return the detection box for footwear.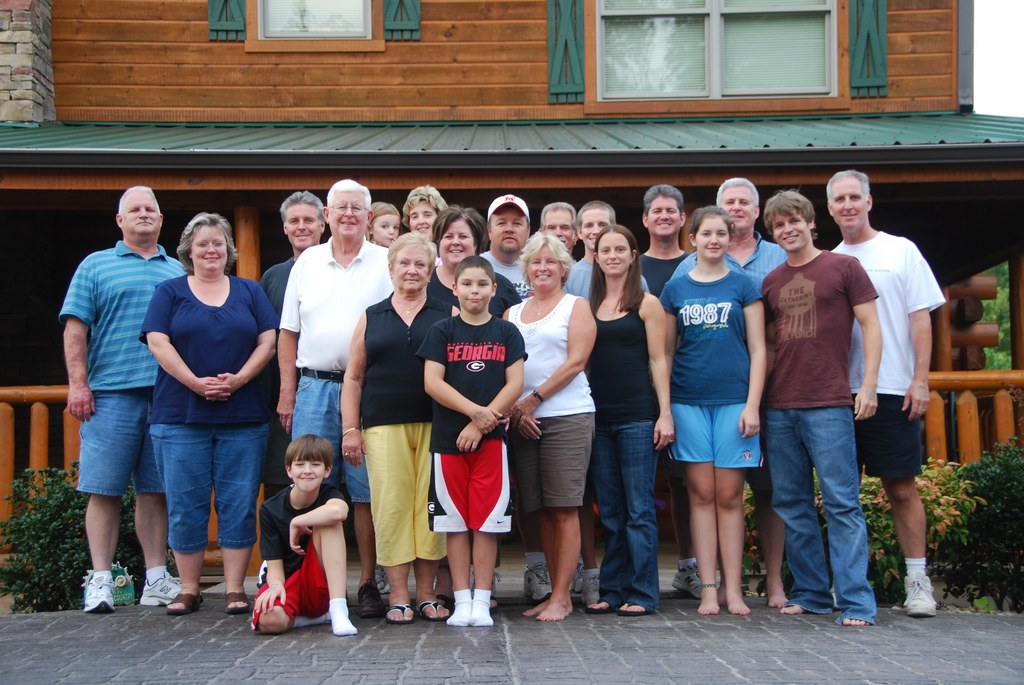
bbox=[618, 599, 651, 615].
